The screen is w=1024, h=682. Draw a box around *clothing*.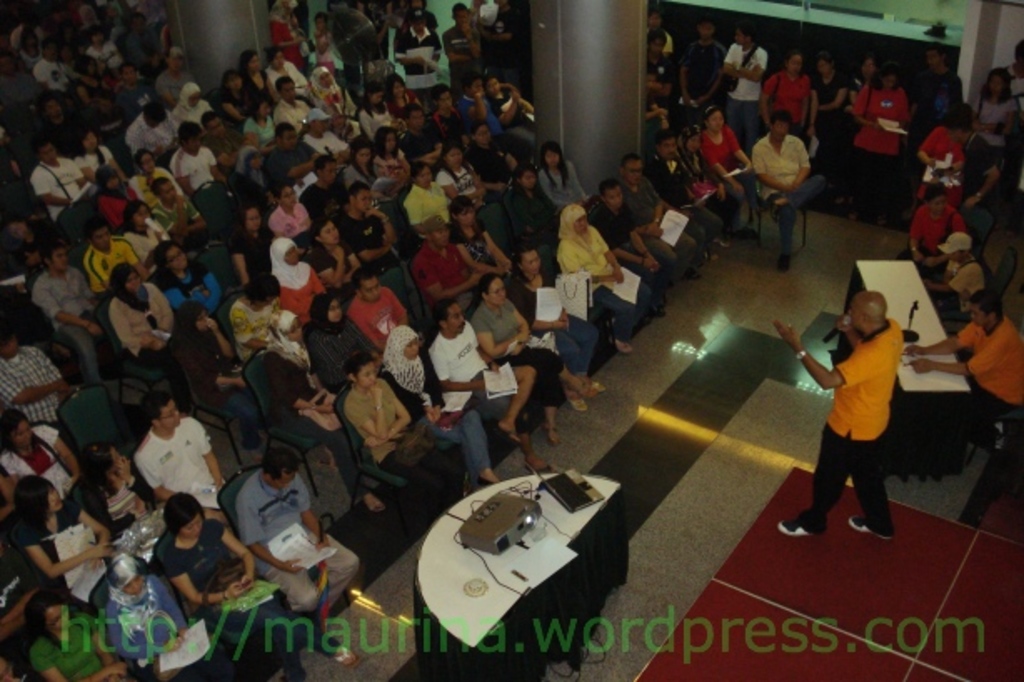
box(349, 374, 410, 477).
